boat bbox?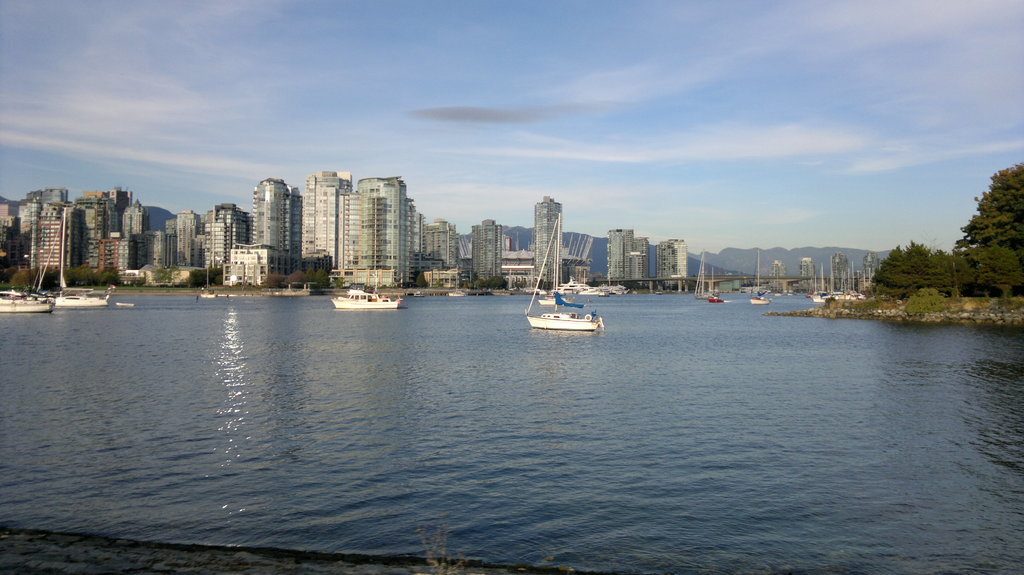
{"x1": 706, "y1": 272, "x2": 731, "y2": 304}
